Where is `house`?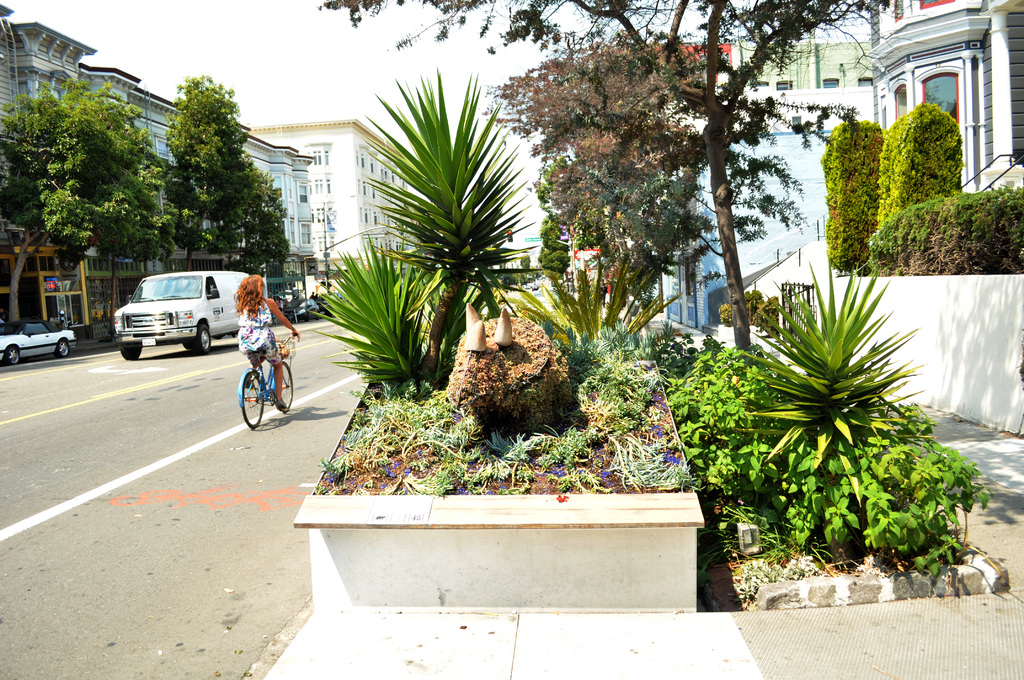
{"x1": 285, "y1": 127, "x2": 403, "y2": 259}.
